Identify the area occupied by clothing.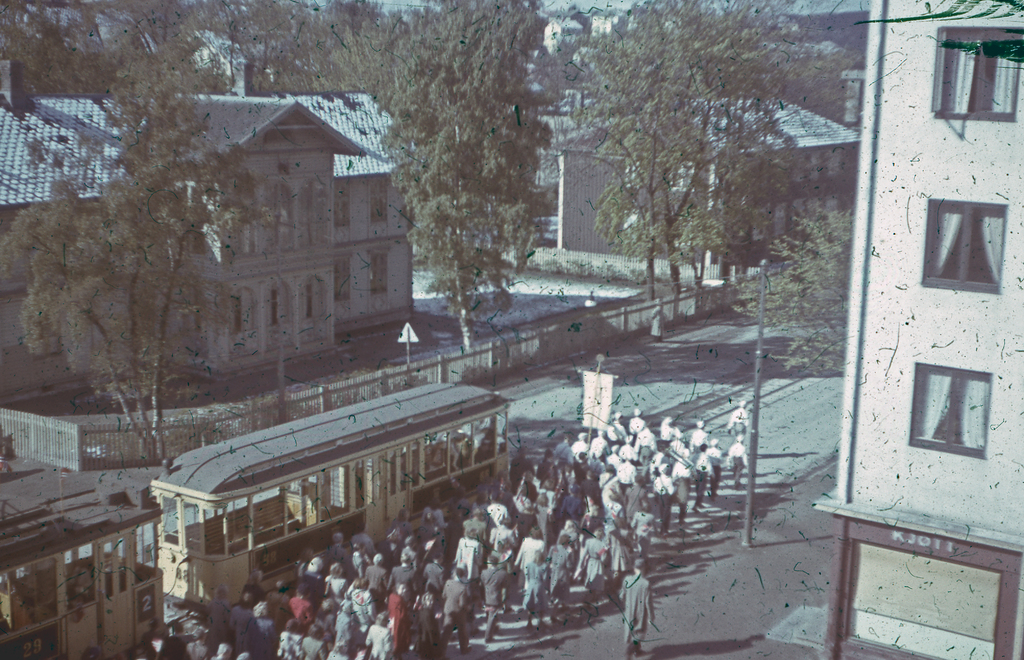
Area: select_region(386, 592, 408, 656).
